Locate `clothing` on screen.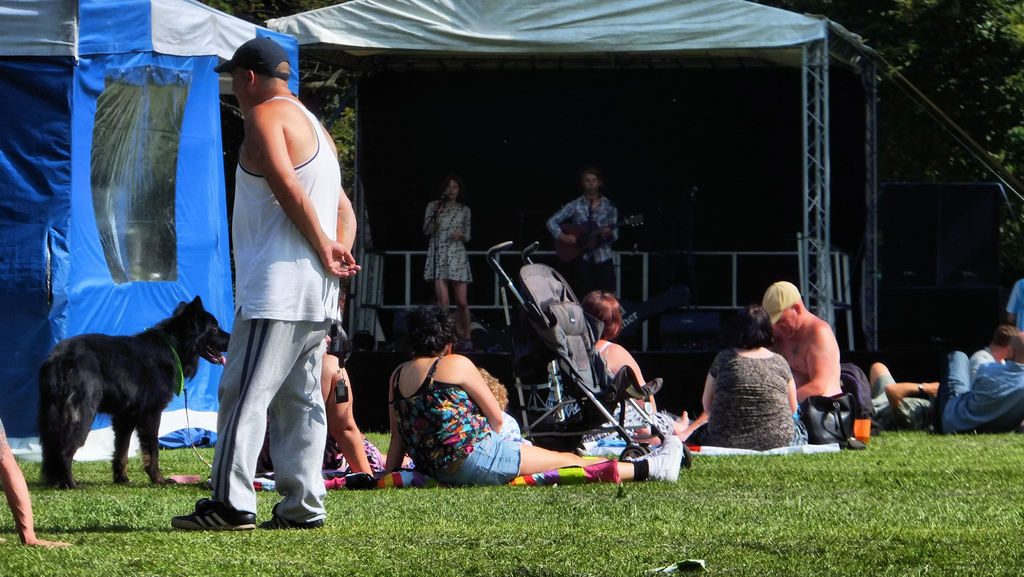
On screen at x1=495, y1=402, x2=518, y2=438.
